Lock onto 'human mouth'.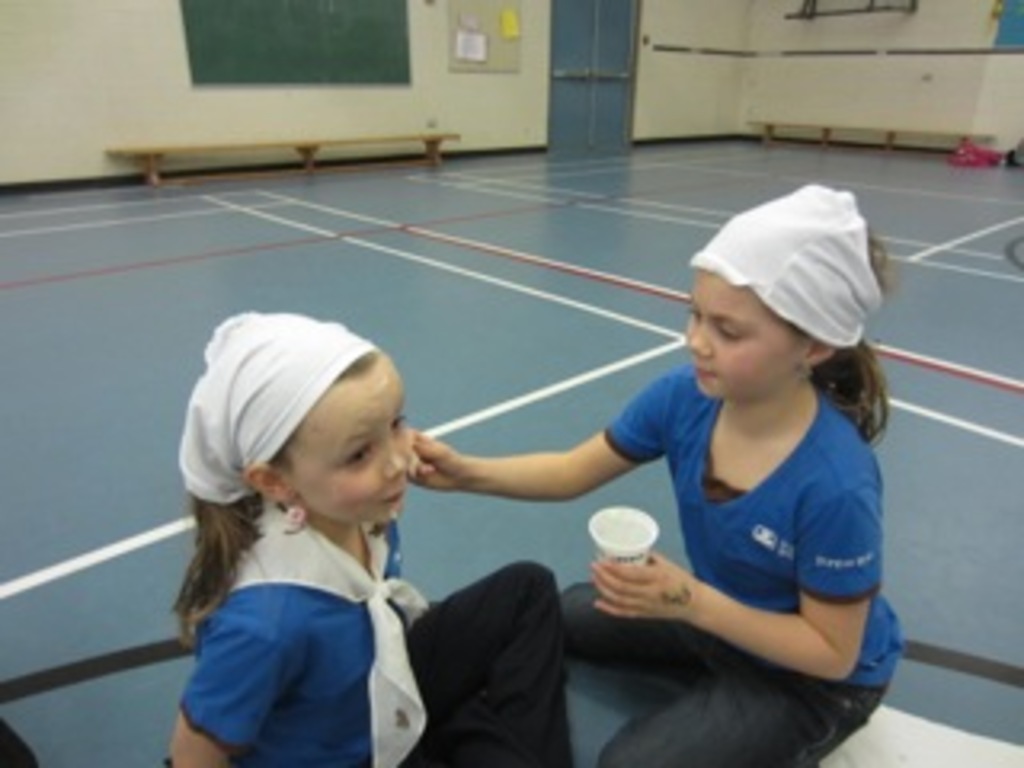
Locked: select_region(390, 493, 400, 502).
